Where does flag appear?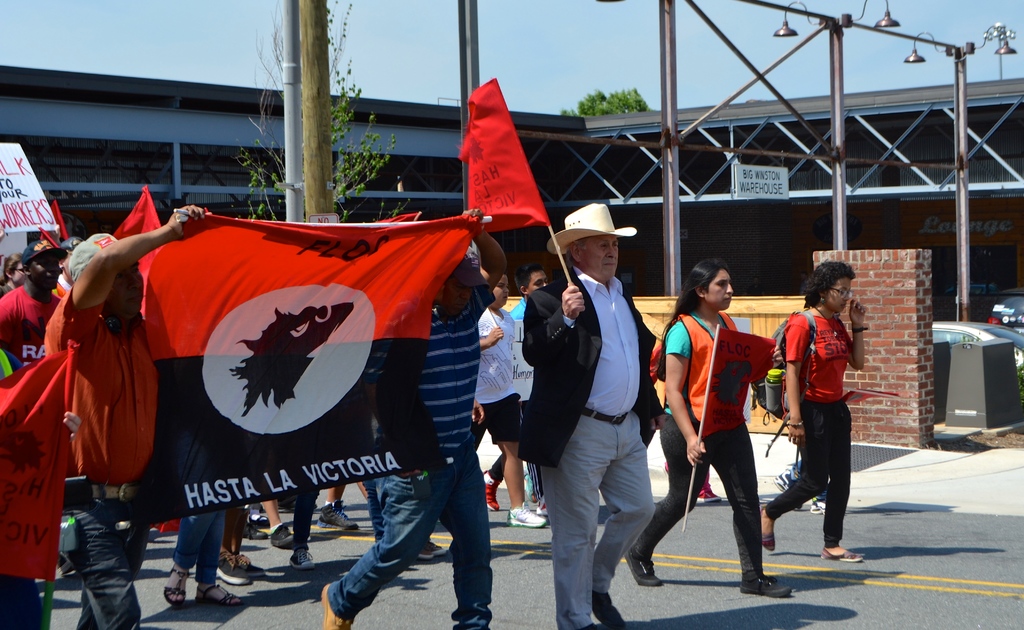
Appears at select_region(449, 70, 548, 257).
